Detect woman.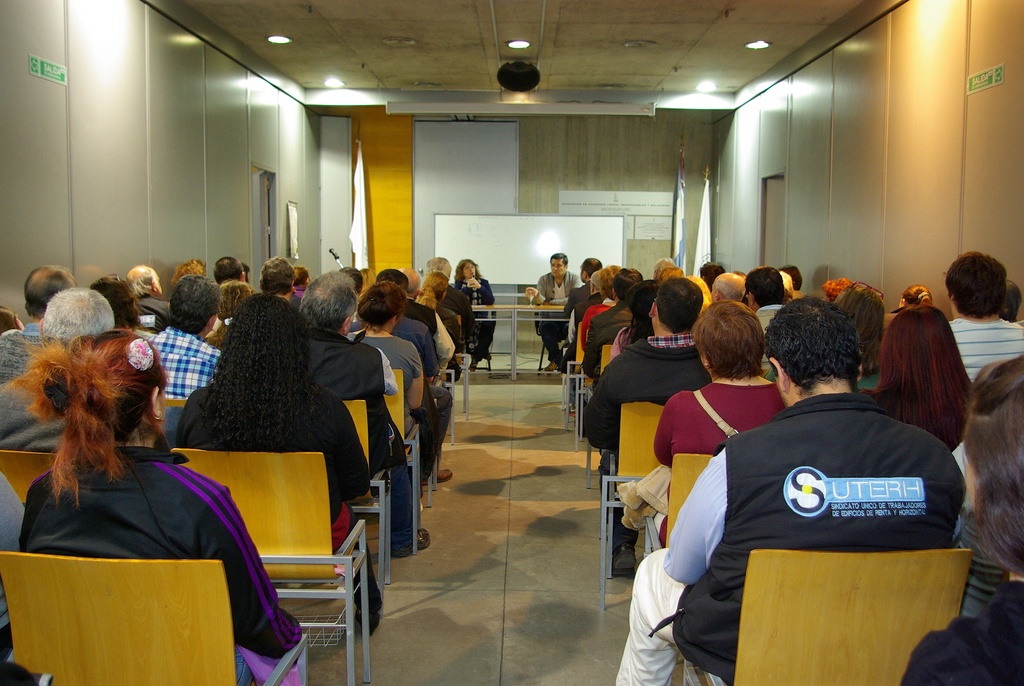
Detected at crop(174, 290, 383, 637).
